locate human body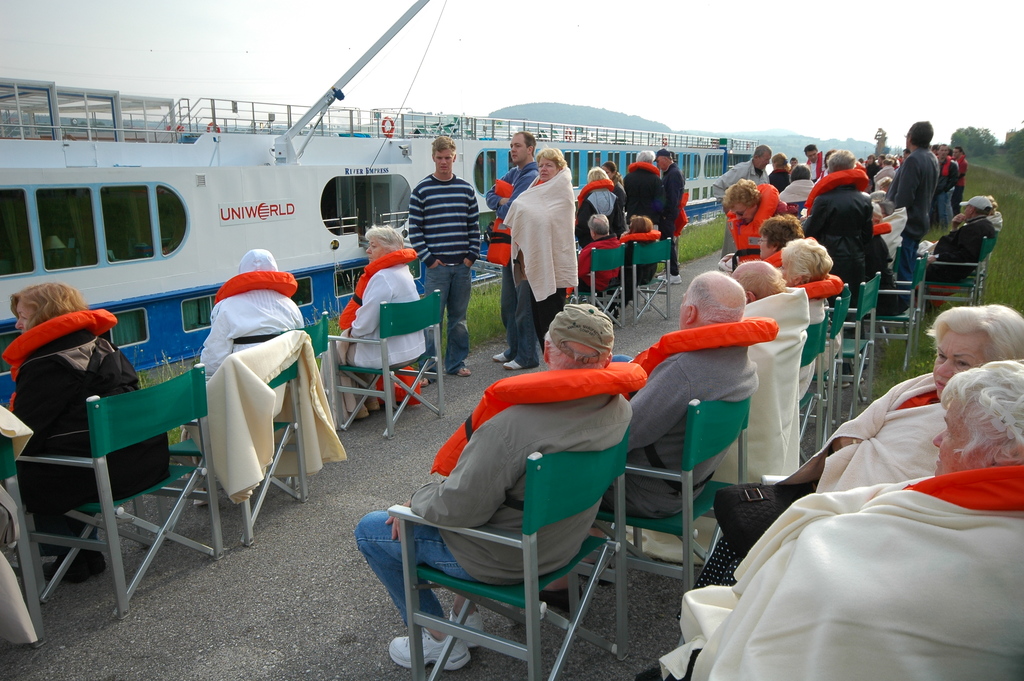
box(920, 216, 1000, 317)
